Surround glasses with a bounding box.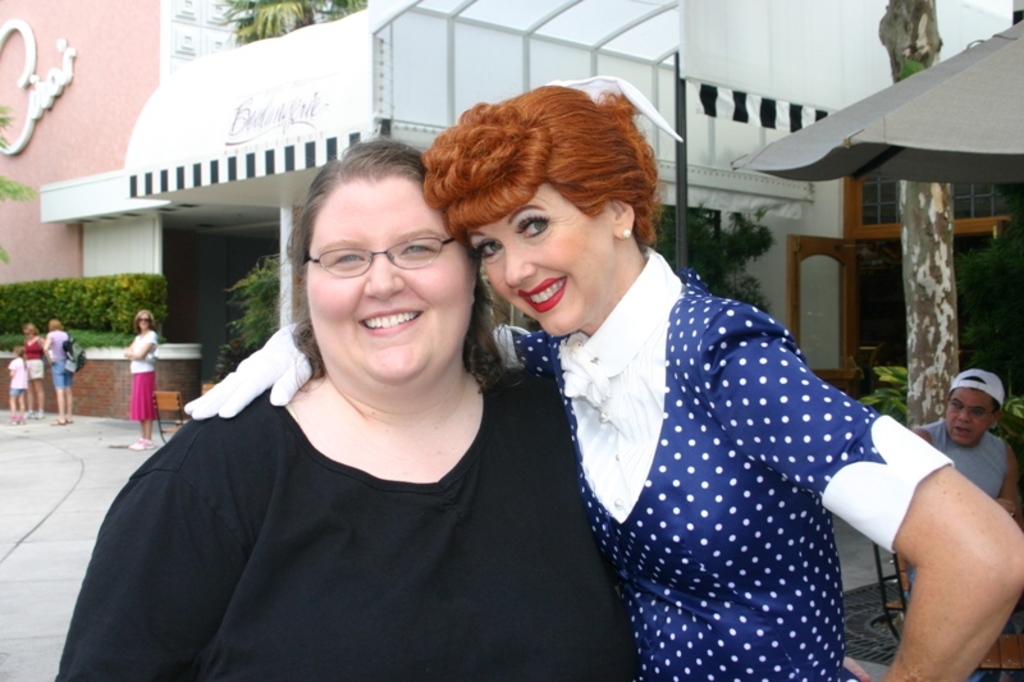
287/232/447/278.
